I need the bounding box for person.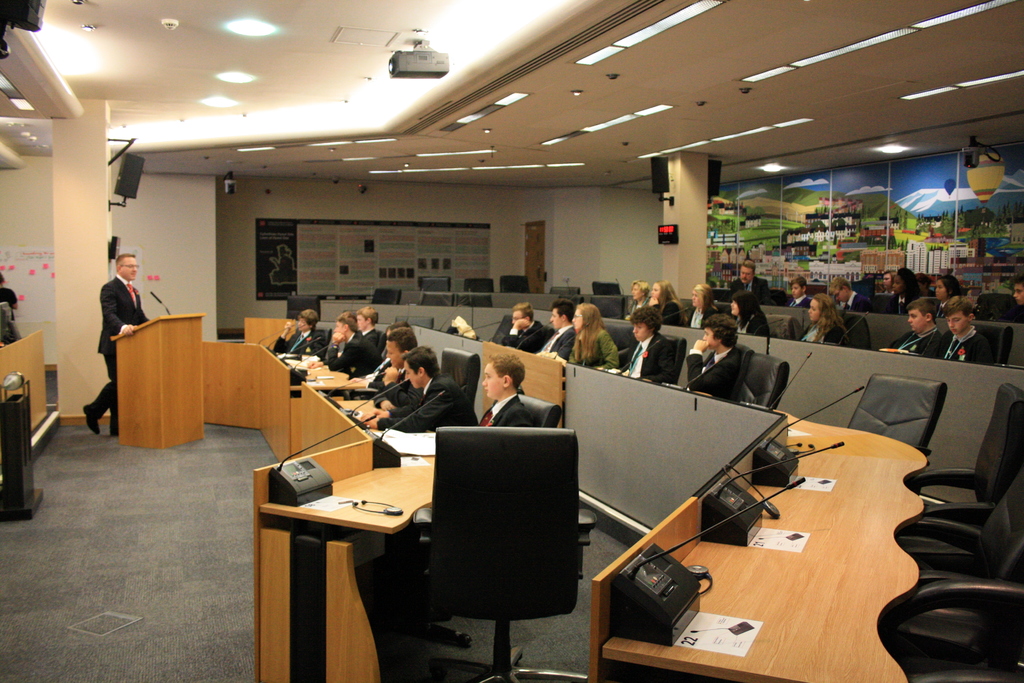
Here it is: {"x1": 727, "y1": 260, "x2": 773, "y2": 288}.
